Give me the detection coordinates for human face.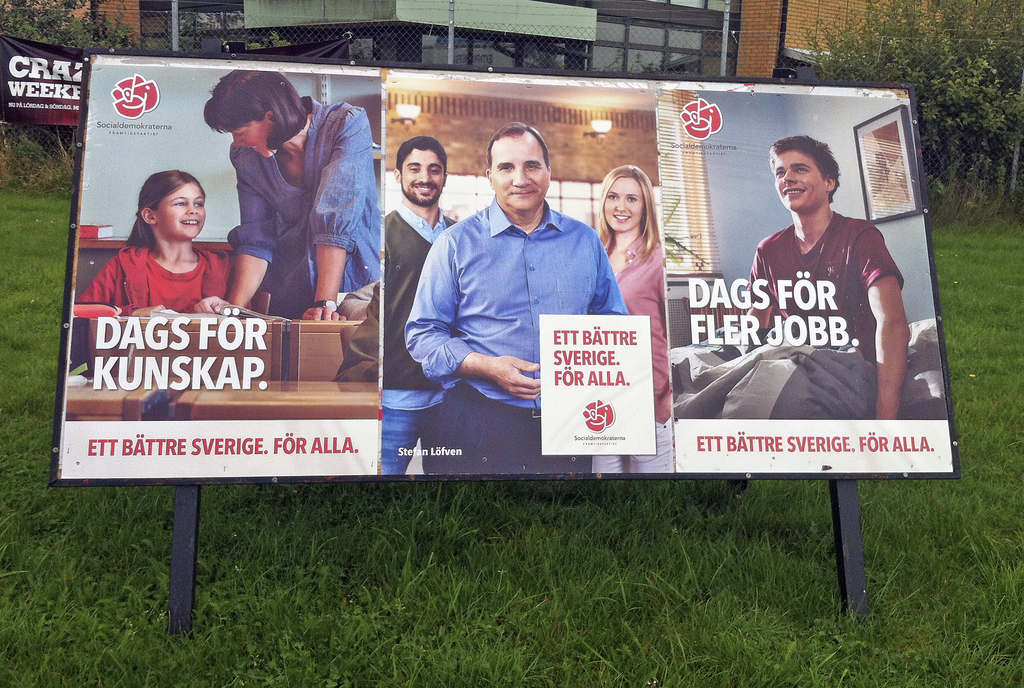
399:152:445:204.
